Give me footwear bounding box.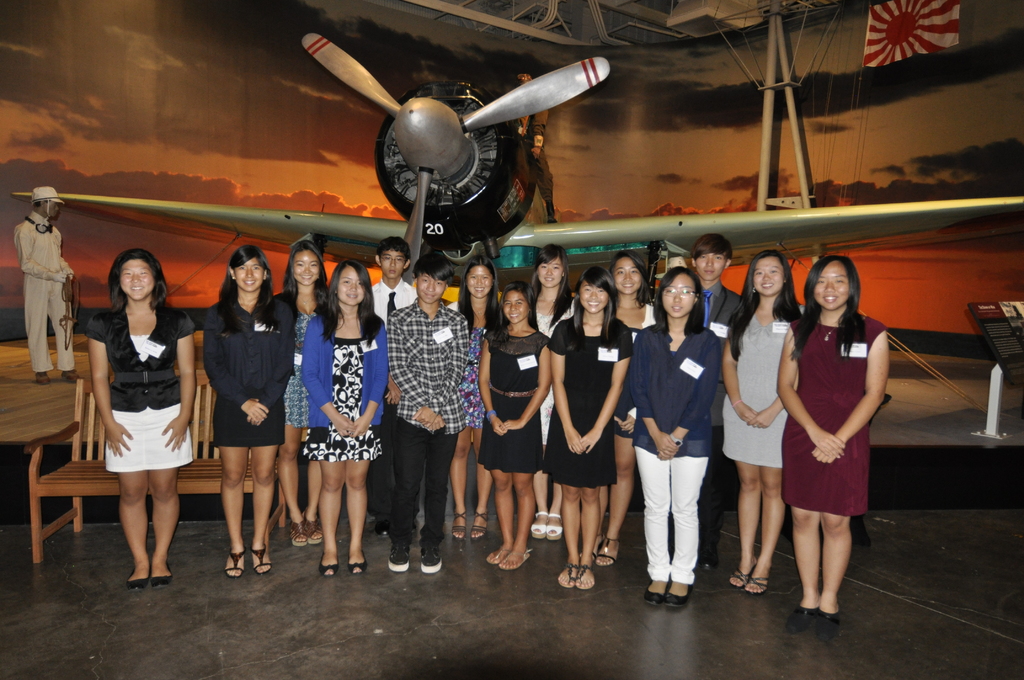
detection(819, 607, 841, 622).
